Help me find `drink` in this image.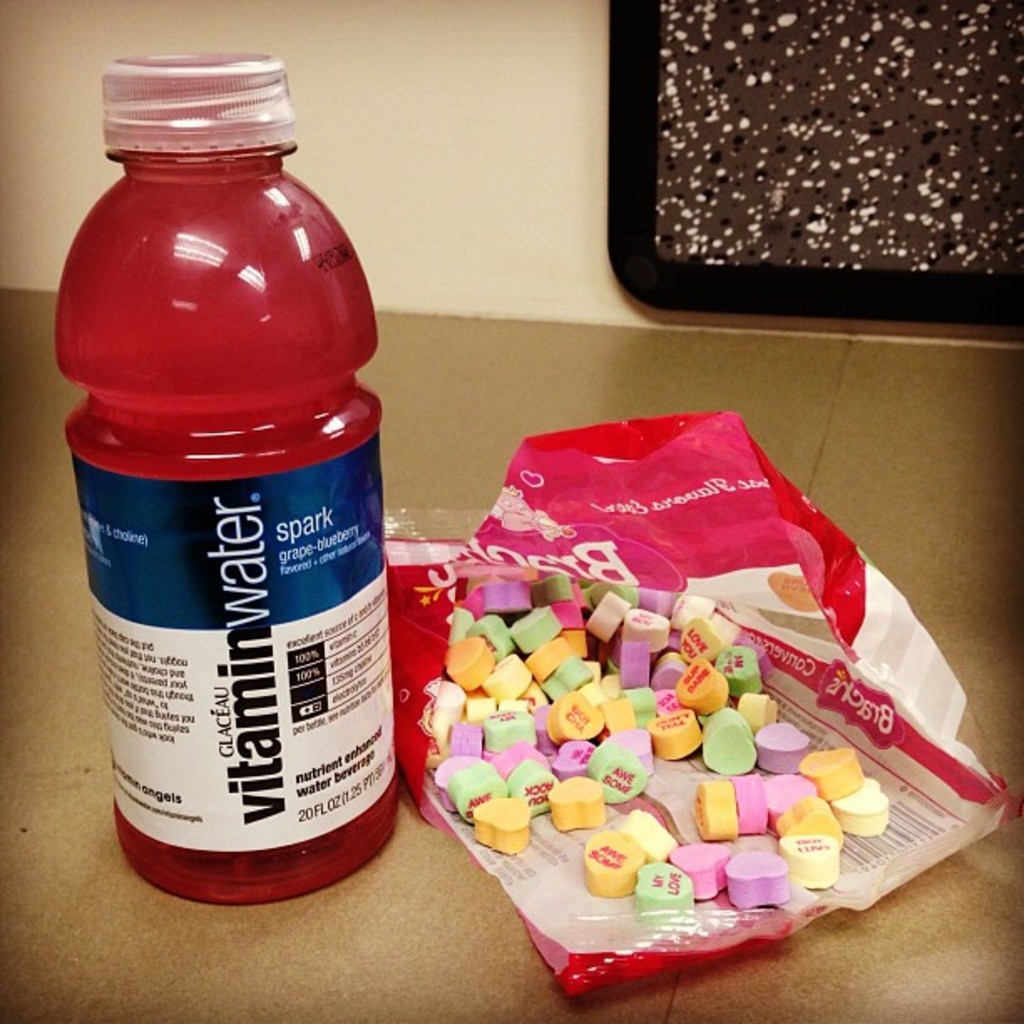
Found it: {"x1": 77, "y1": 54, "x2": 398, "y2": 904}.
